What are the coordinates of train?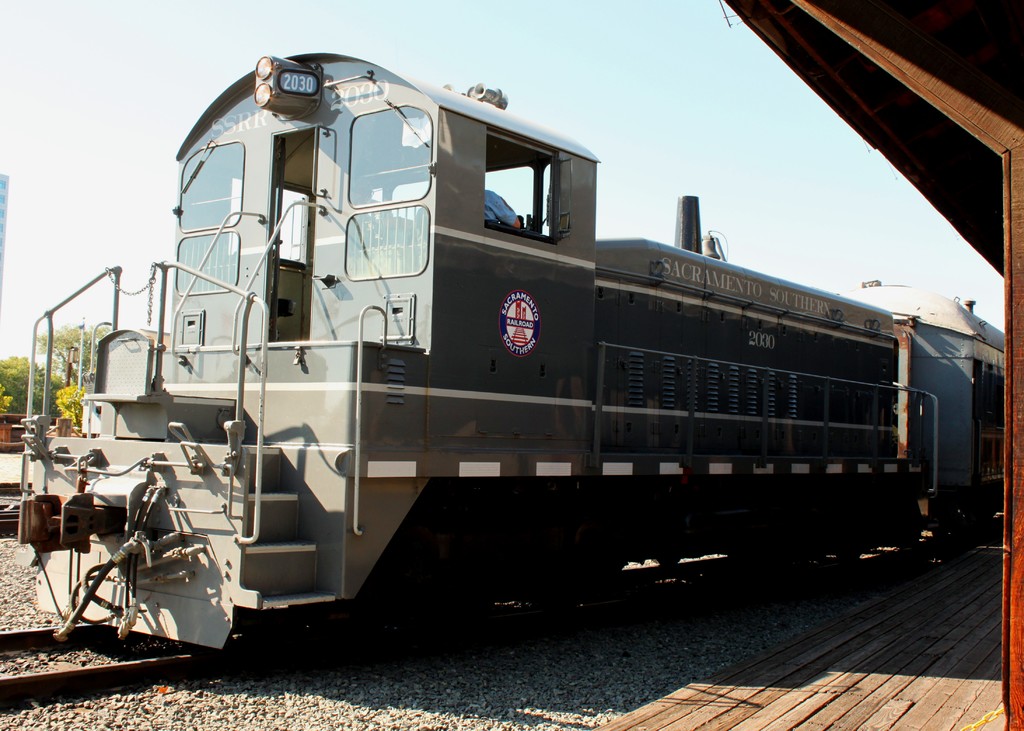
8, 54, 1004, 648.
